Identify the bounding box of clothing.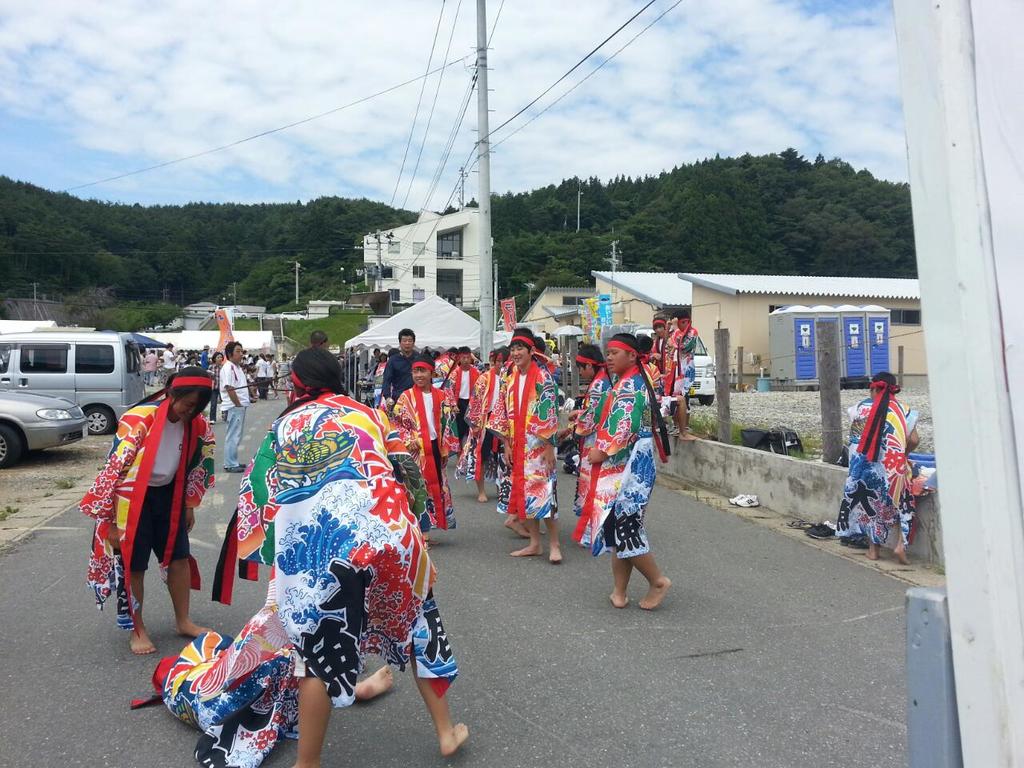
crop(839, 392, 913, 554).
